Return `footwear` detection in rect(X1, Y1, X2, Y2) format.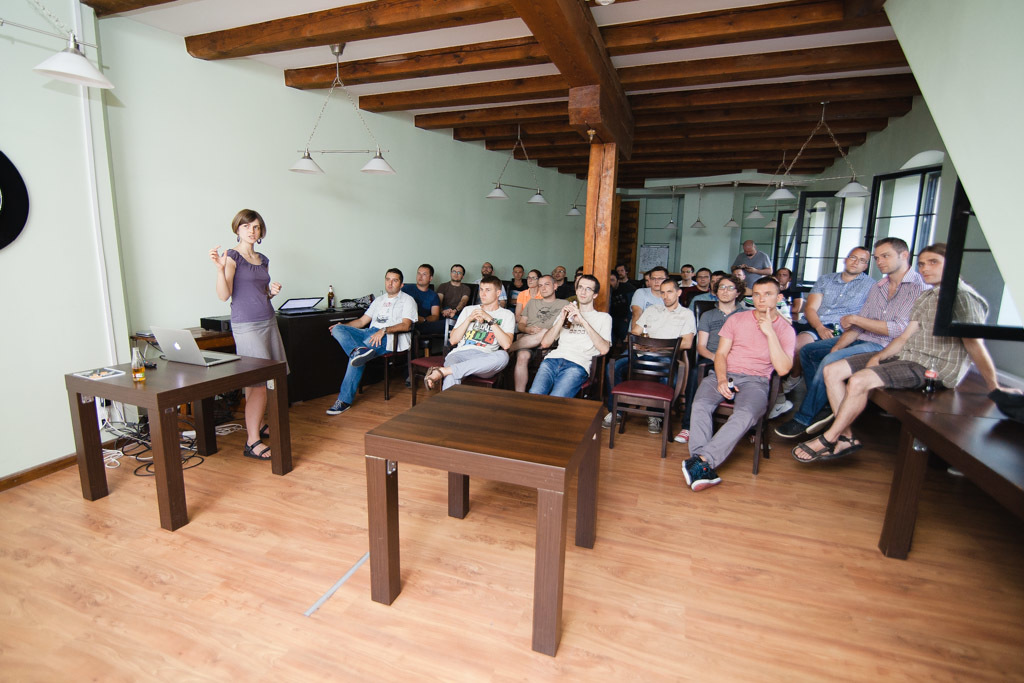
rect(805, 410, 837, 431).
